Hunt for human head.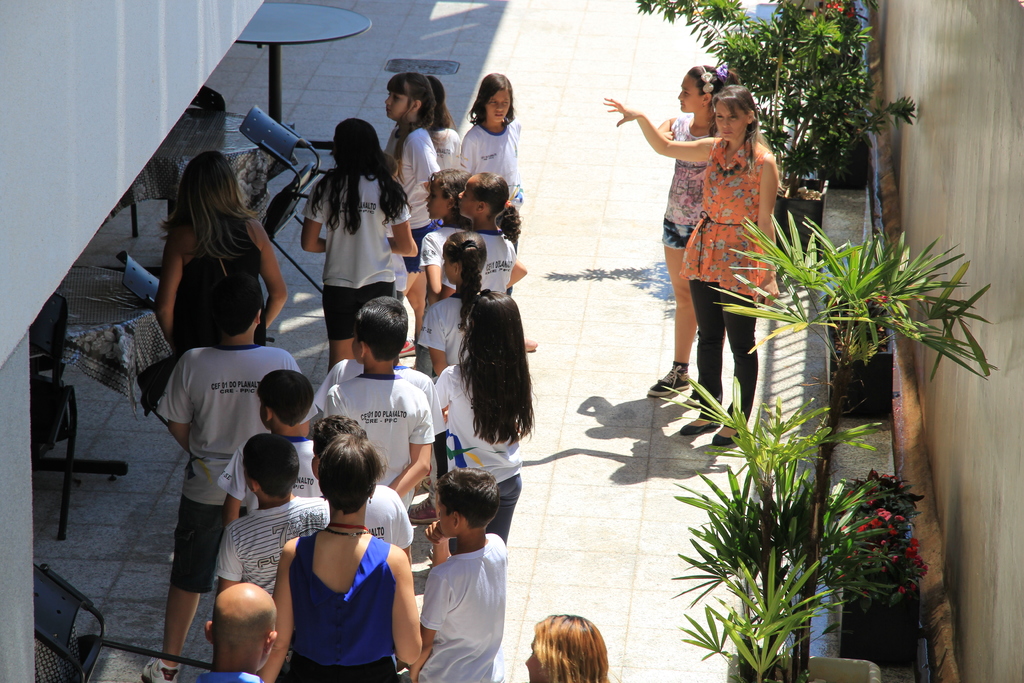
Hunted down at (left=456, top=170, right=520, bottom=222).
